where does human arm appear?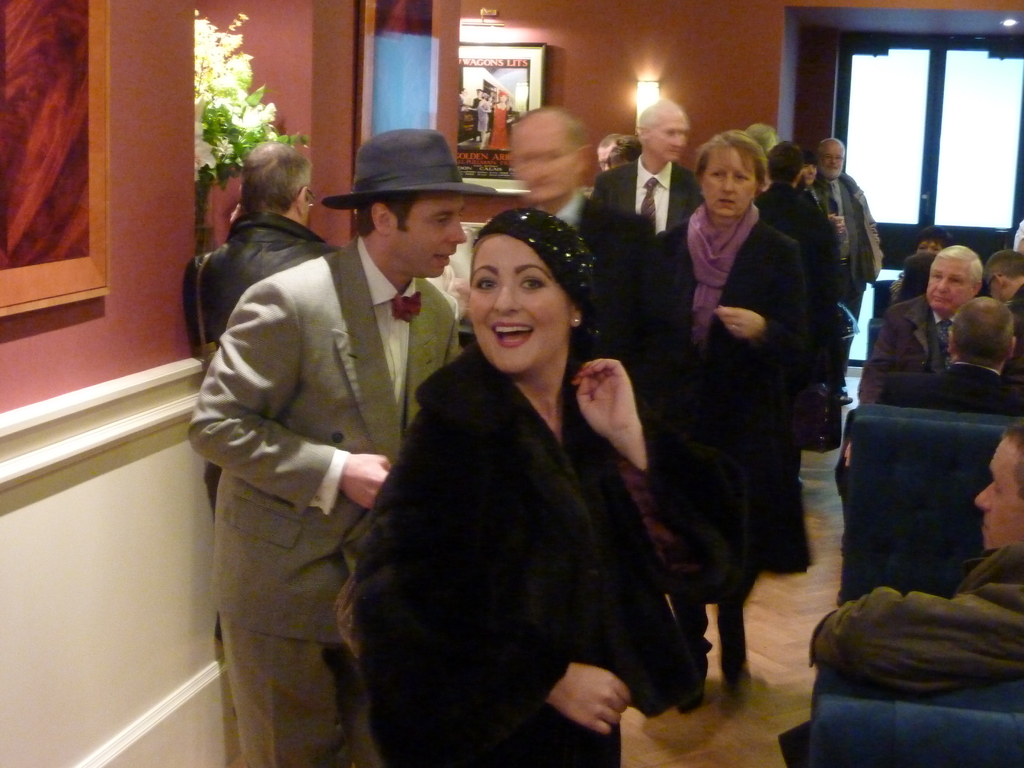
Appears at (844, 306, 902, 467).
